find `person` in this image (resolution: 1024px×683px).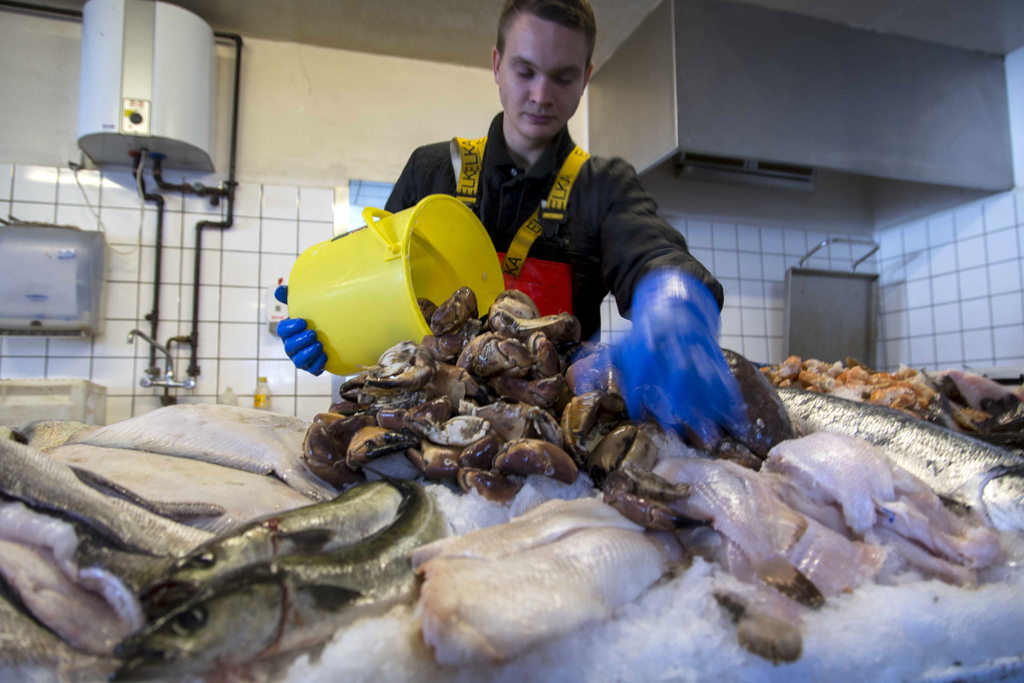
{"left": 268, "top": 0, "right": 747, "bottom": 436}.
